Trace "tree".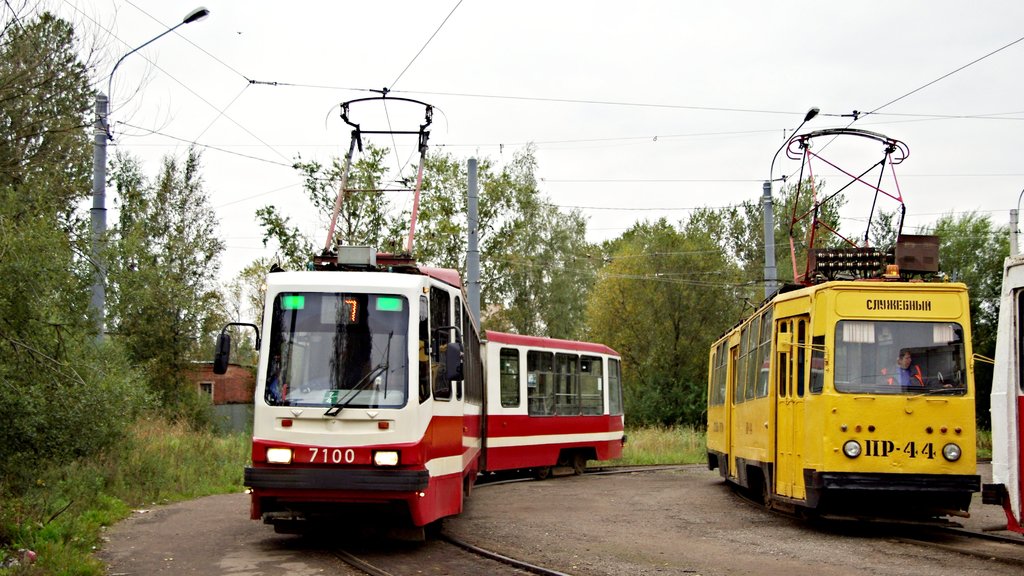
Traced to bbox=[75, 145, 235, 372].
